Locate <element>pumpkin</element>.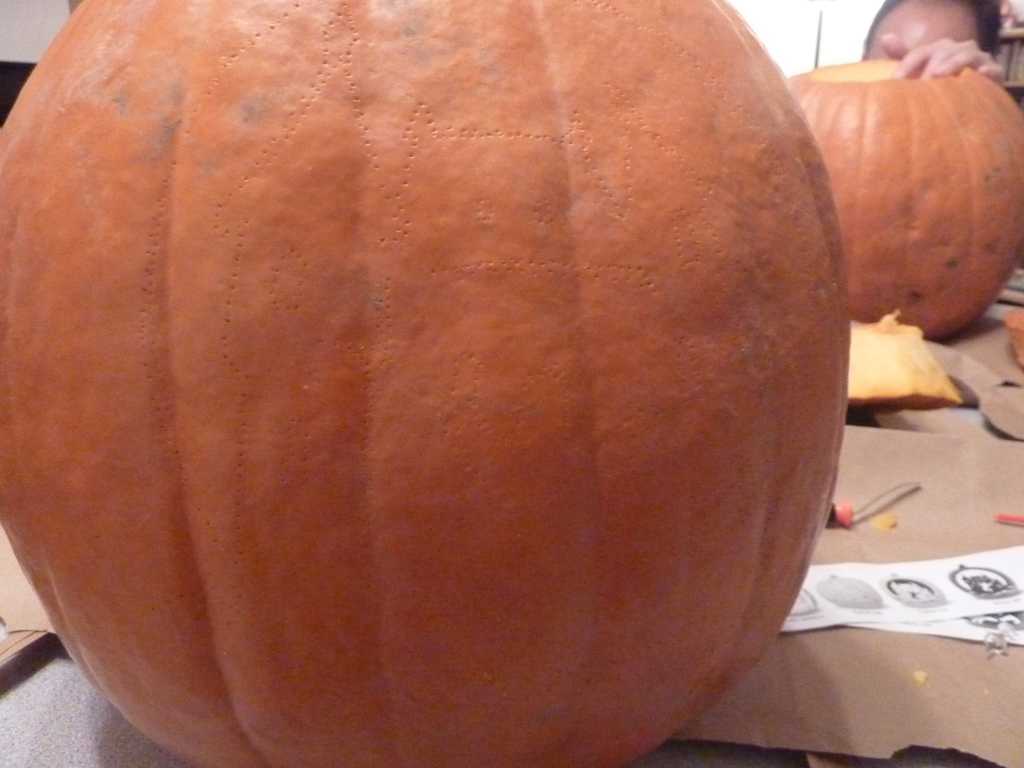
Bounding box: <region>783, 60, 1023, 336</region>.
